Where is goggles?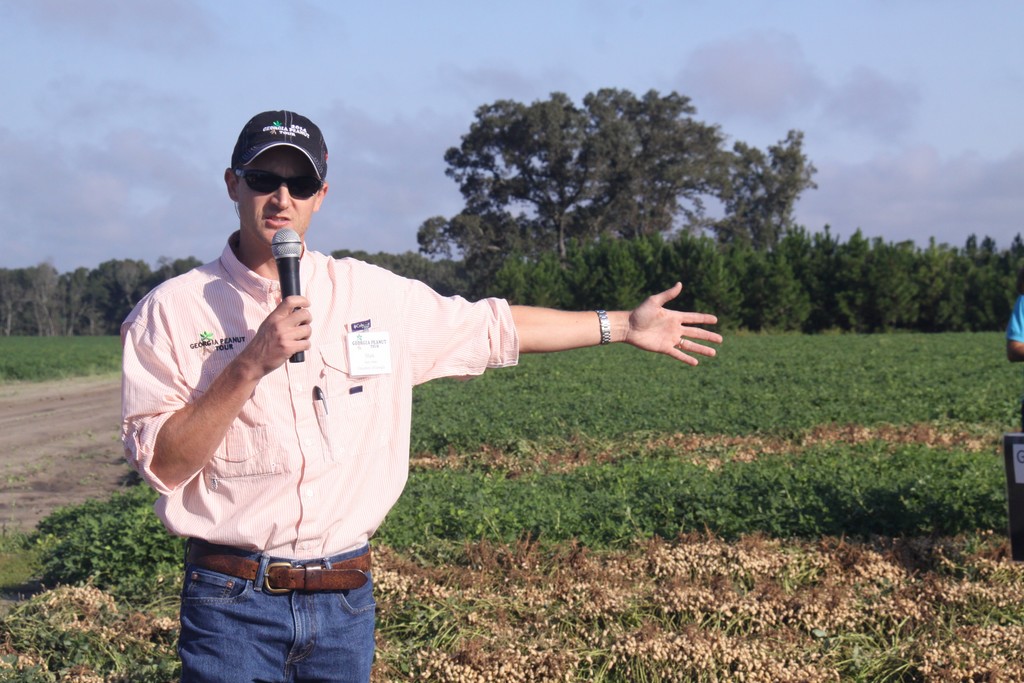
[225, 150, 323, 197].
